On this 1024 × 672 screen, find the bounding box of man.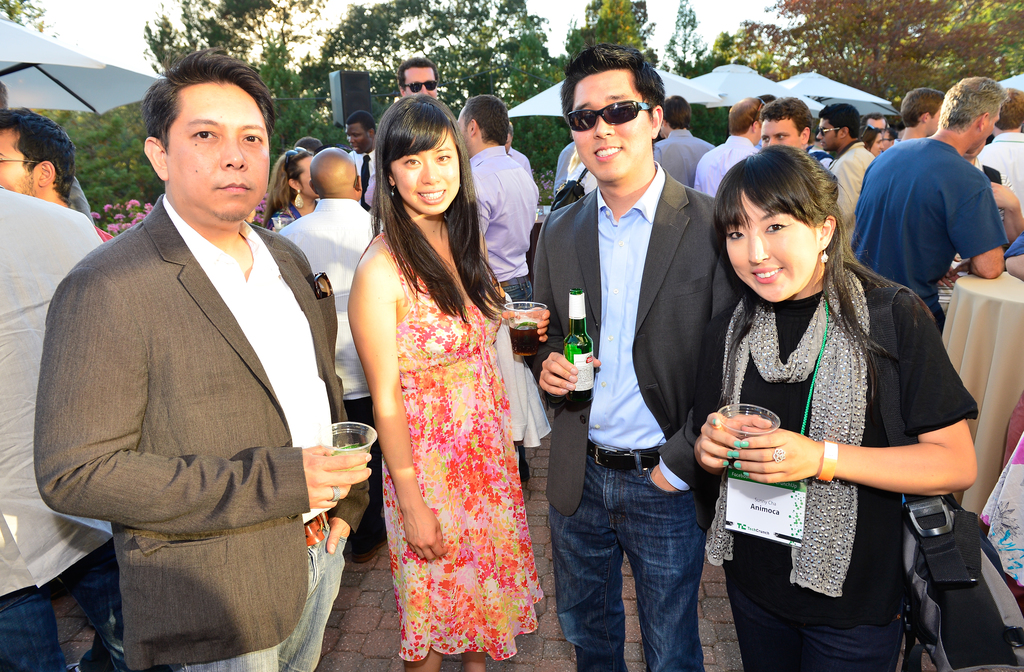
Bounding box: 395,53,440,99.
